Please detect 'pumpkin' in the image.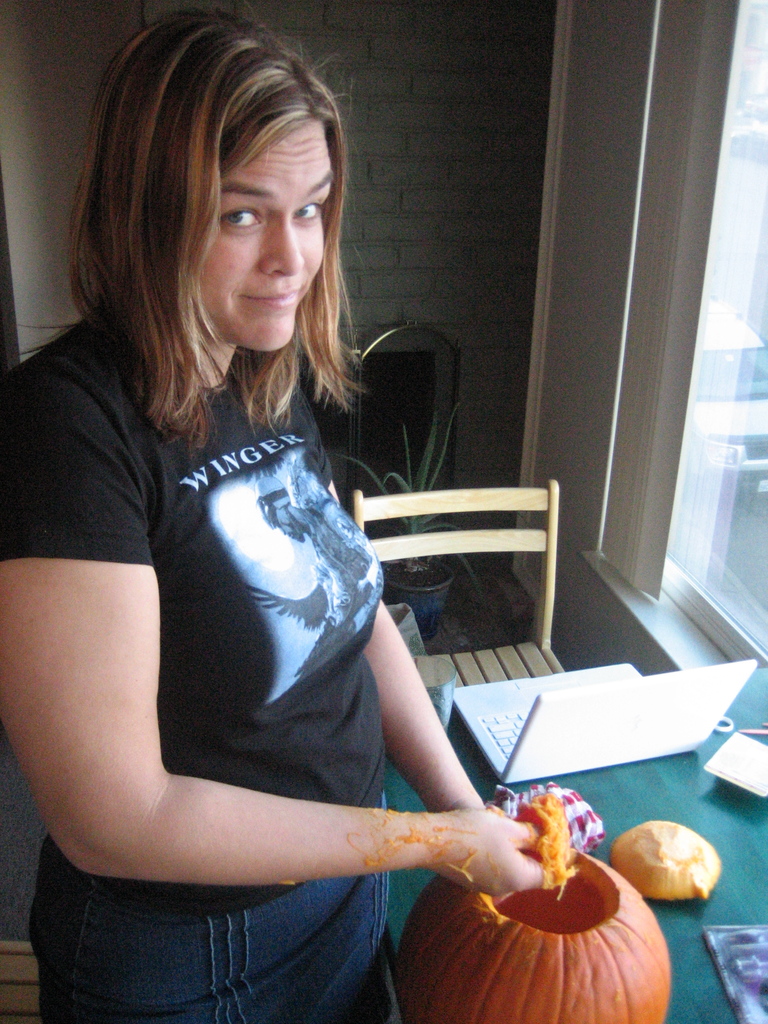
[385,829,670,1021].
